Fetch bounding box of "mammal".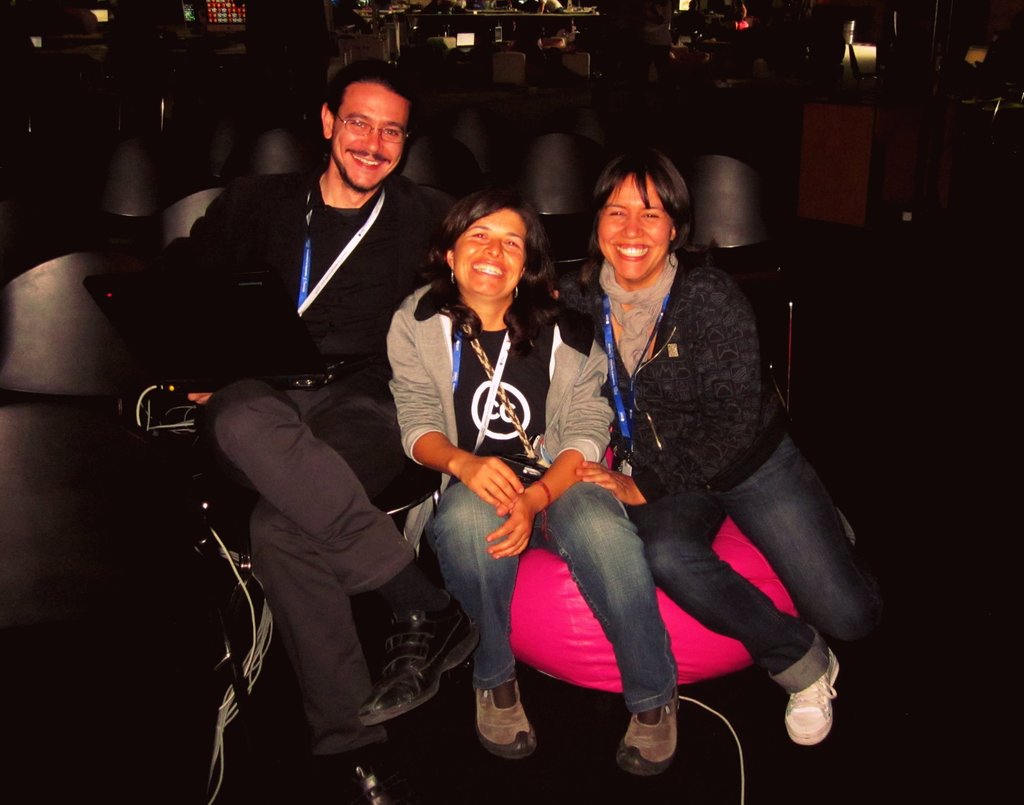
Bbox: [381, 196, 684, 780].
